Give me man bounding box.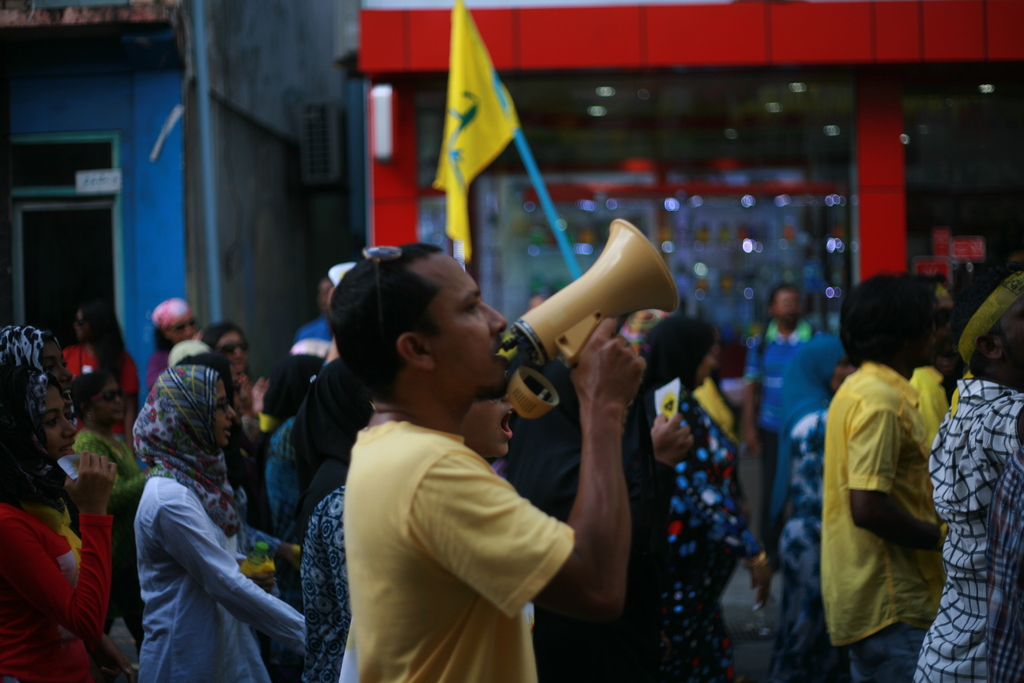
296/280/332/342.
